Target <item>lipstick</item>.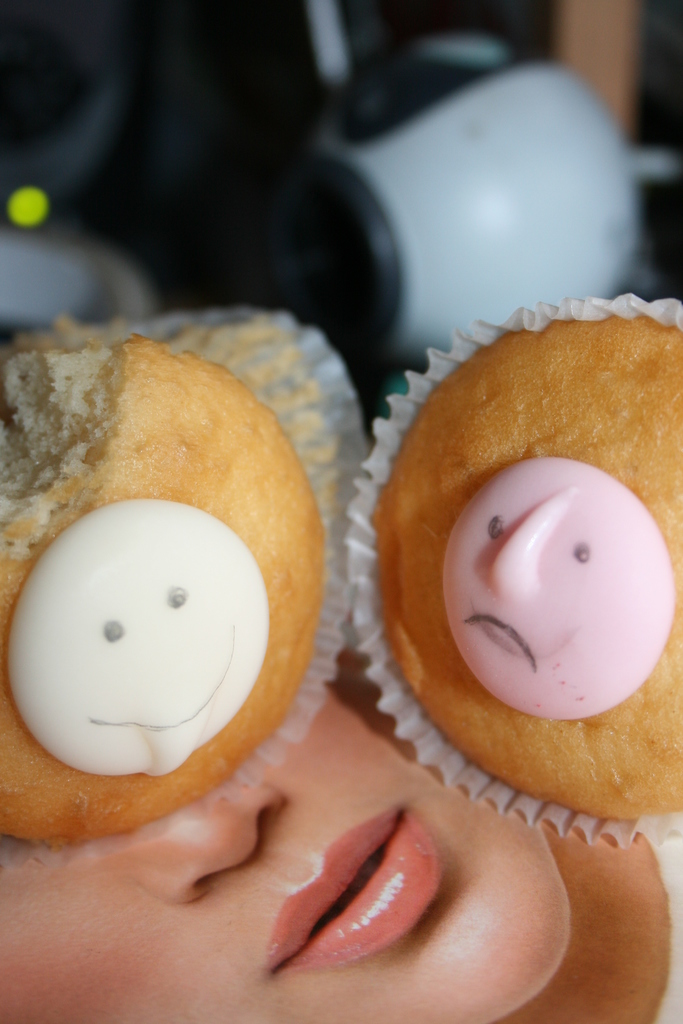
Target region: x1=260 y1=803 x2=446 y2=972.
